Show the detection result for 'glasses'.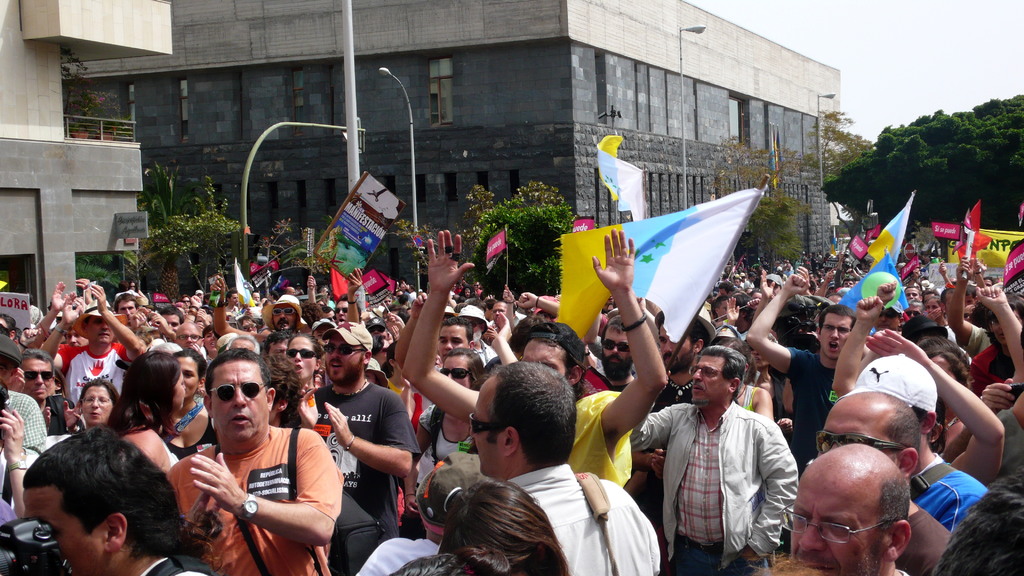
(284,351,318,360).
